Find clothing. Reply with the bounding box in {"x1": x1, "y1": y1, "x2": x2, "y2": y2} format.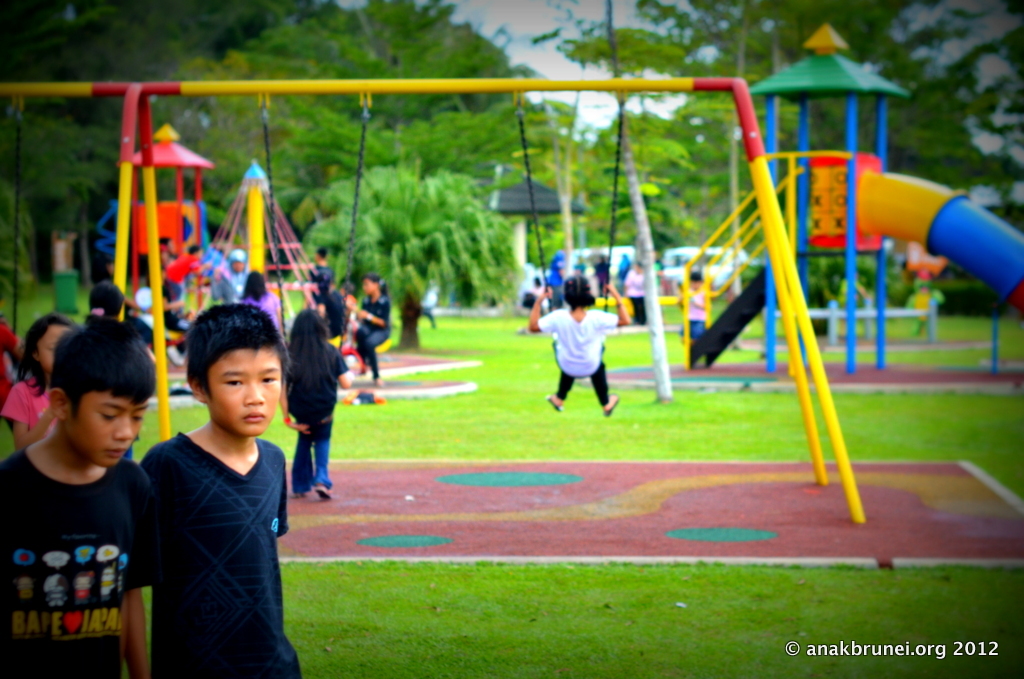
{"x1": 548, "y1": 256, "x2": 563, "y2": 322}.
